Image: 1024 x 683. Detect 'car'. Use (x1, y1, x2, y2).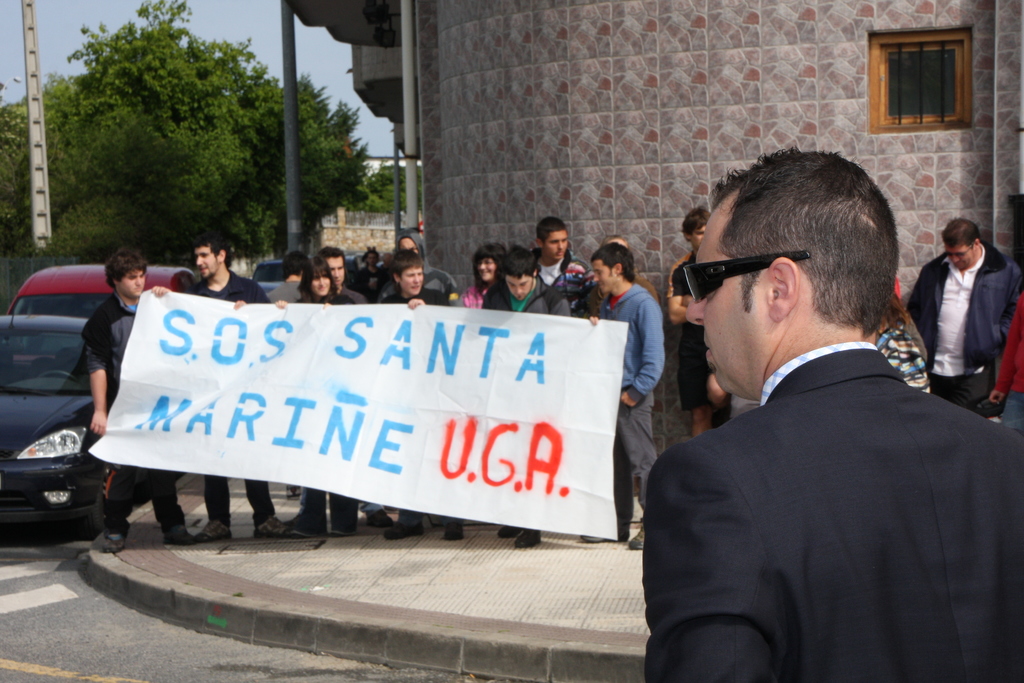
(5, 266, 193, 311).
